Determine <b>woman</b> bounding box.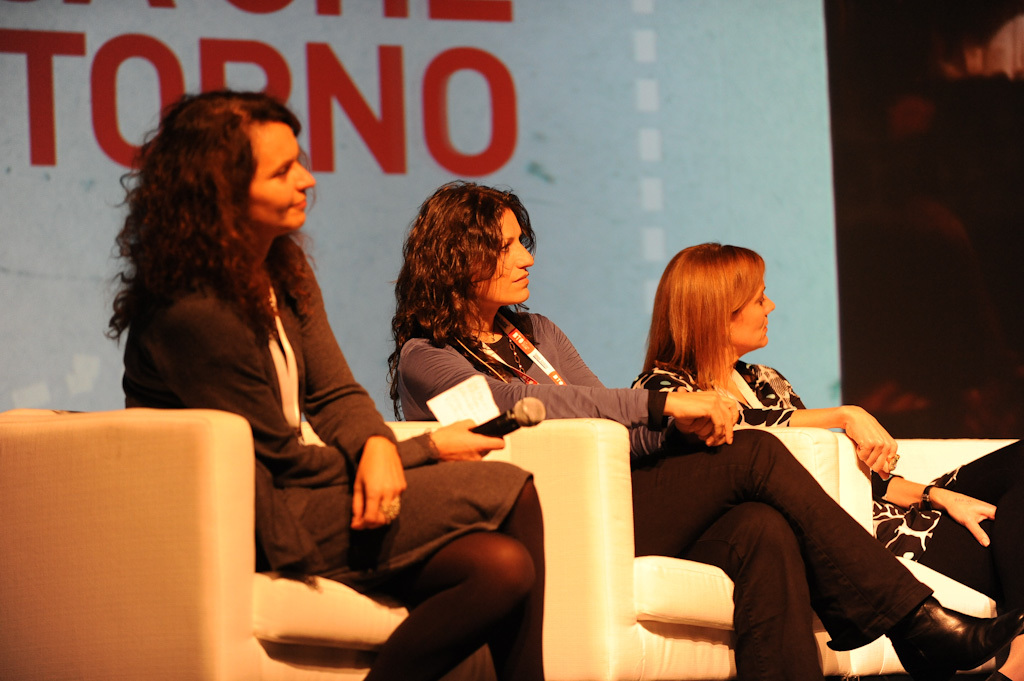
Determined: l=99, t=83, r=546, b=680.
